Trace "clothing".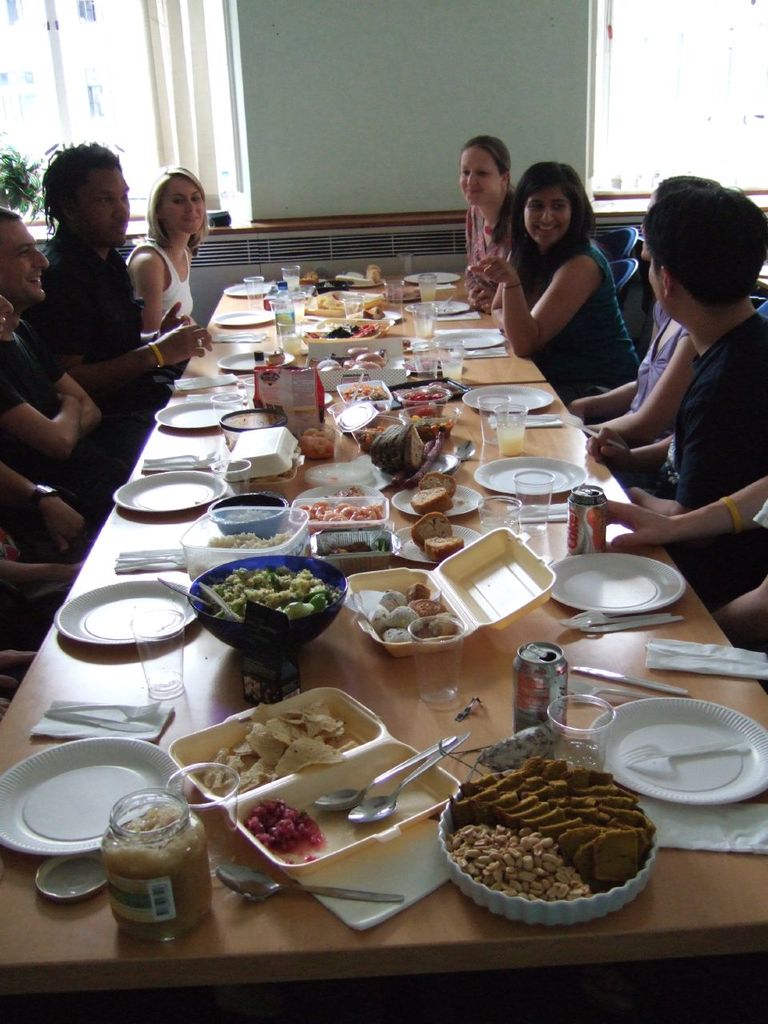
Traced to 3/213/158/405.
